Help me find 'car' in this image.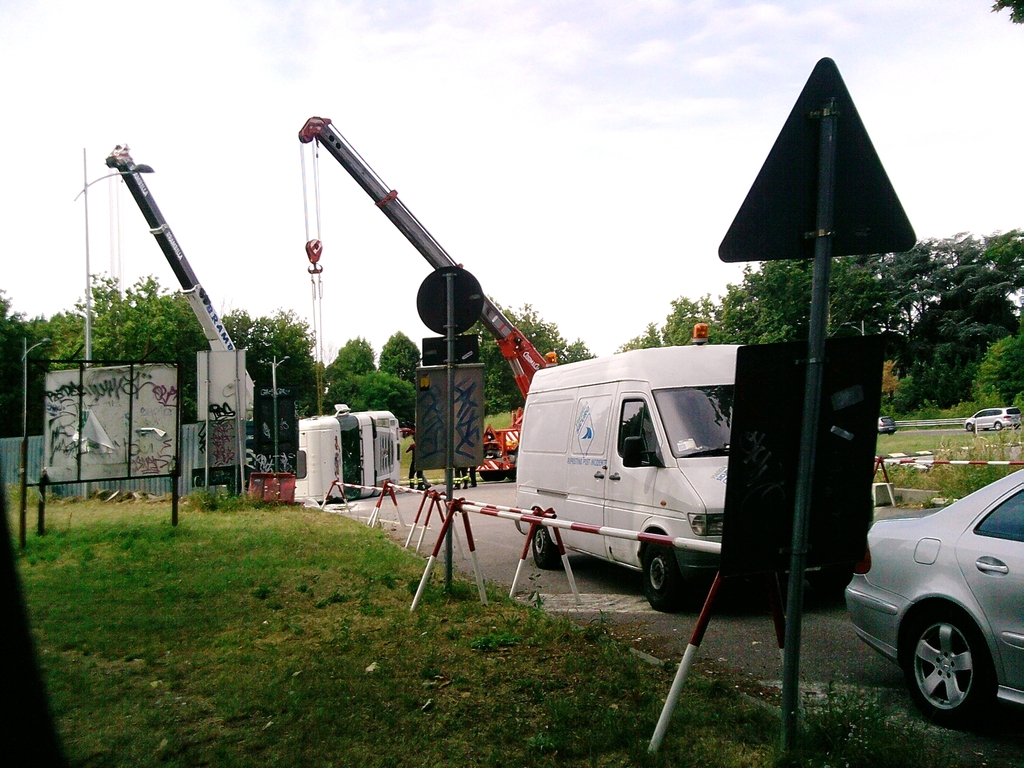
Found it: bbox=(964, 407, 1022, 434).
